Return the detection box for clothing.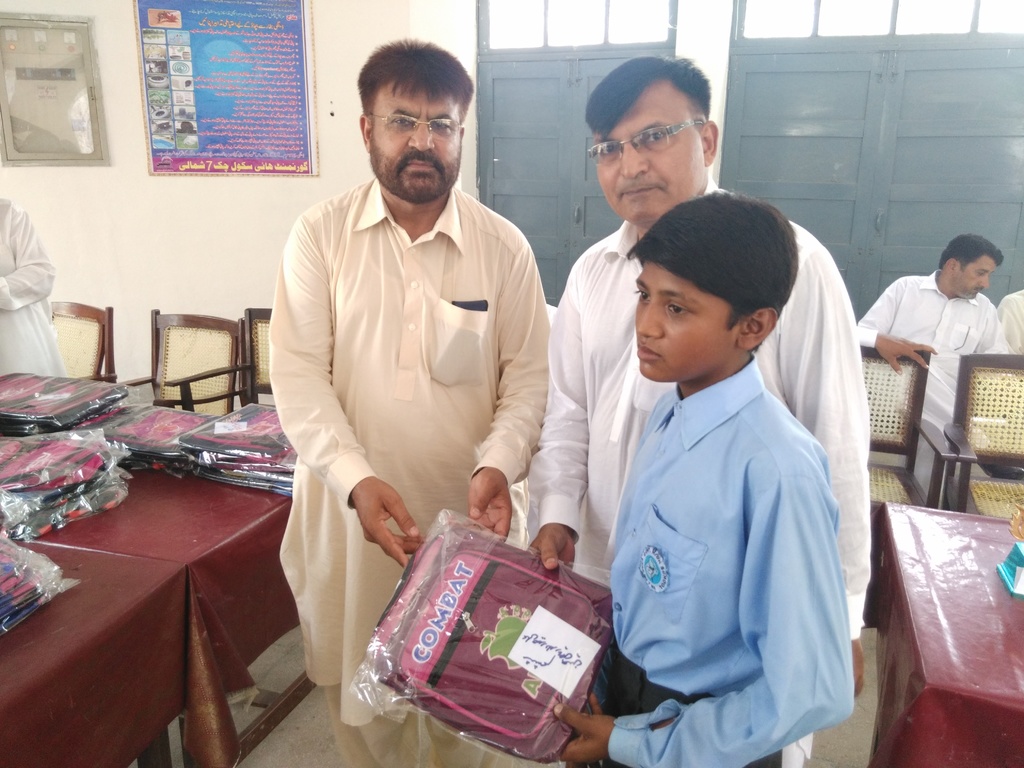
pyautogui.locateOnScreen(992, 292, 1023, 355).
